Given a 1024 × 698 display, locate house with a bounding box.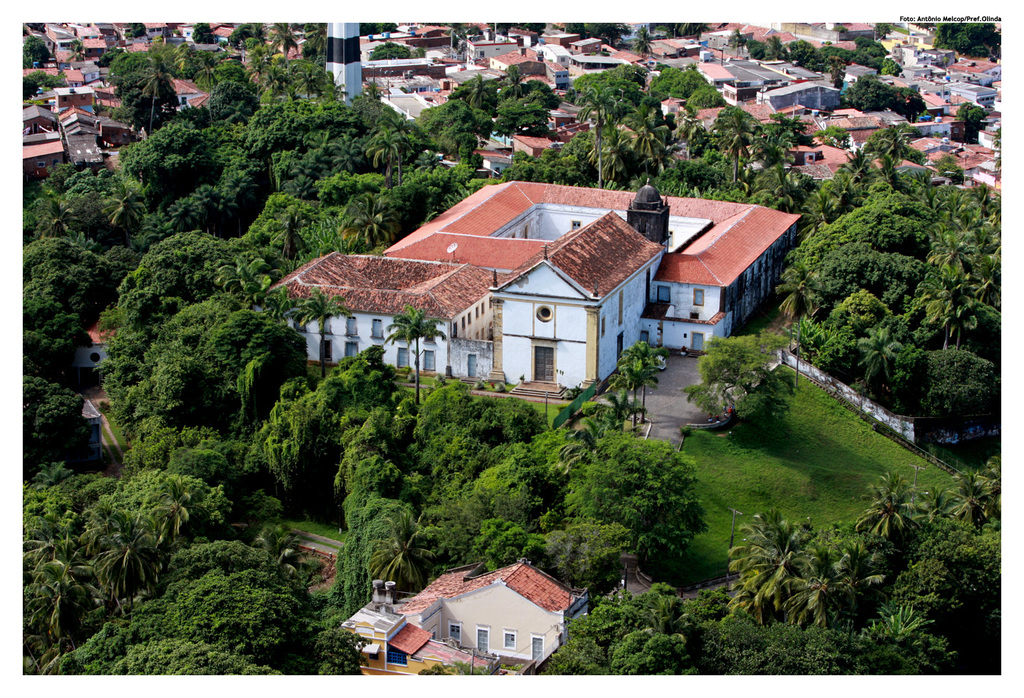
Located: rect(341, 580, 500, 682).
